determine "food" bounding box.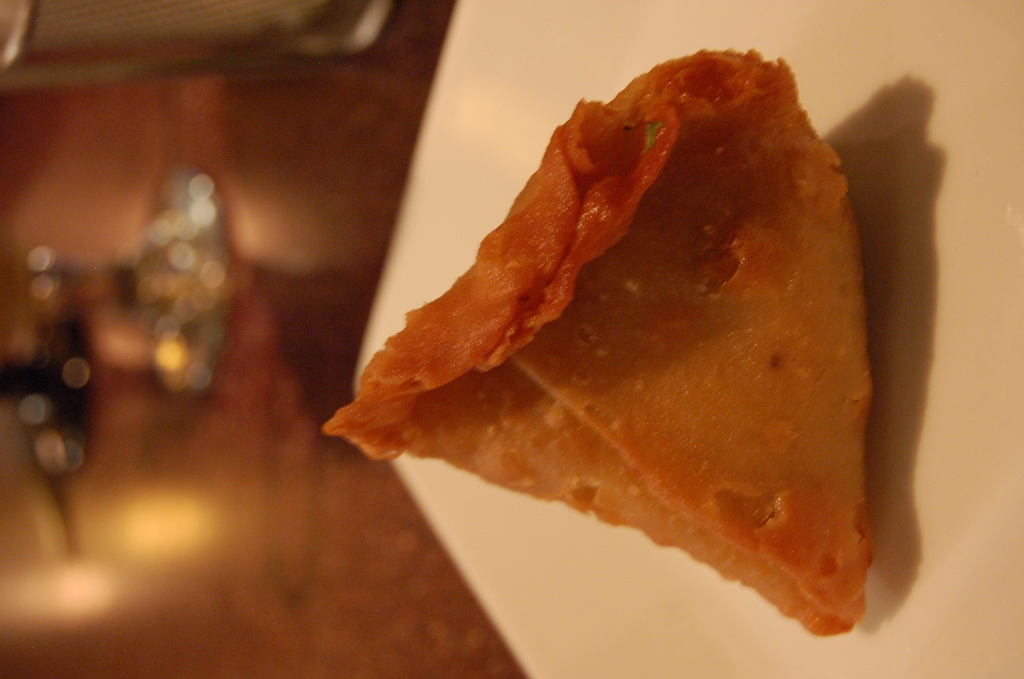
Determined: {"x1": 364, "y1": 35, "x2": 934, "y2": 628}.
